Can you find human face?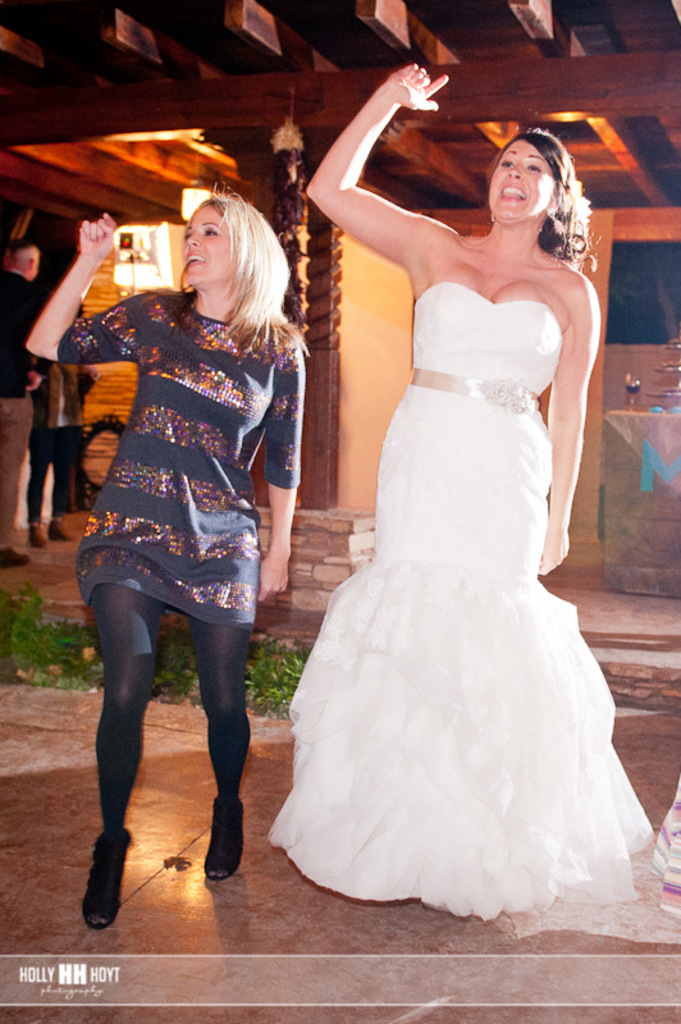
Yes, bounding box: [183, 202, 242, 287].
